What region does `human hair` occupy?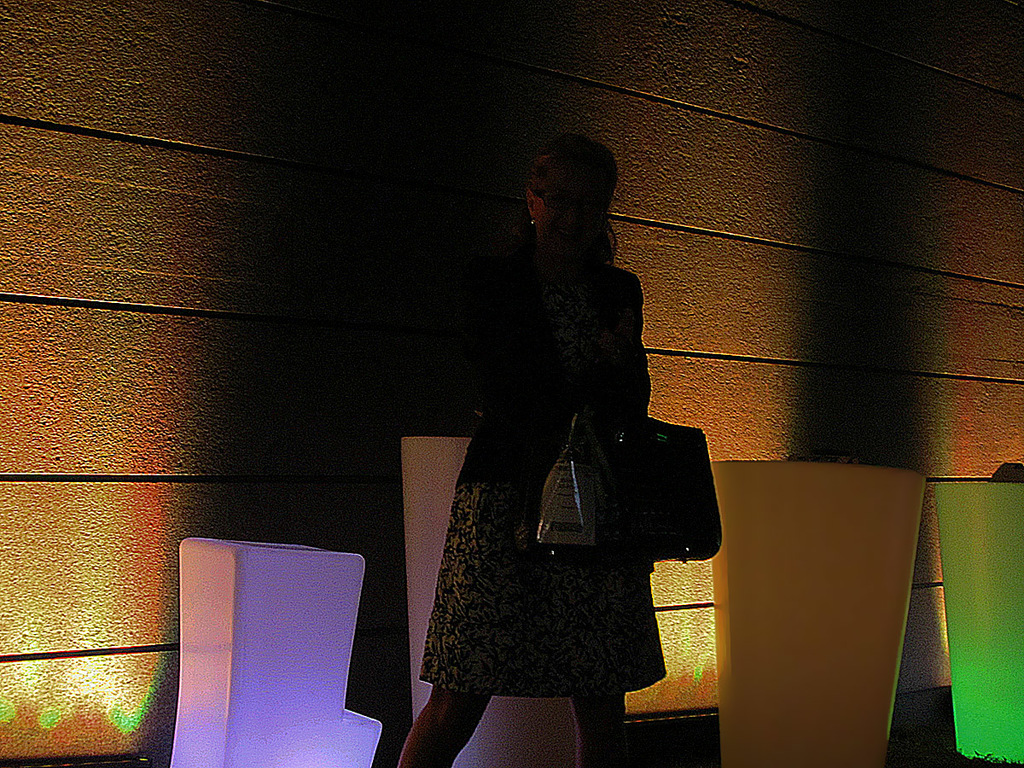
BBox(519, 132, 623, 250).
